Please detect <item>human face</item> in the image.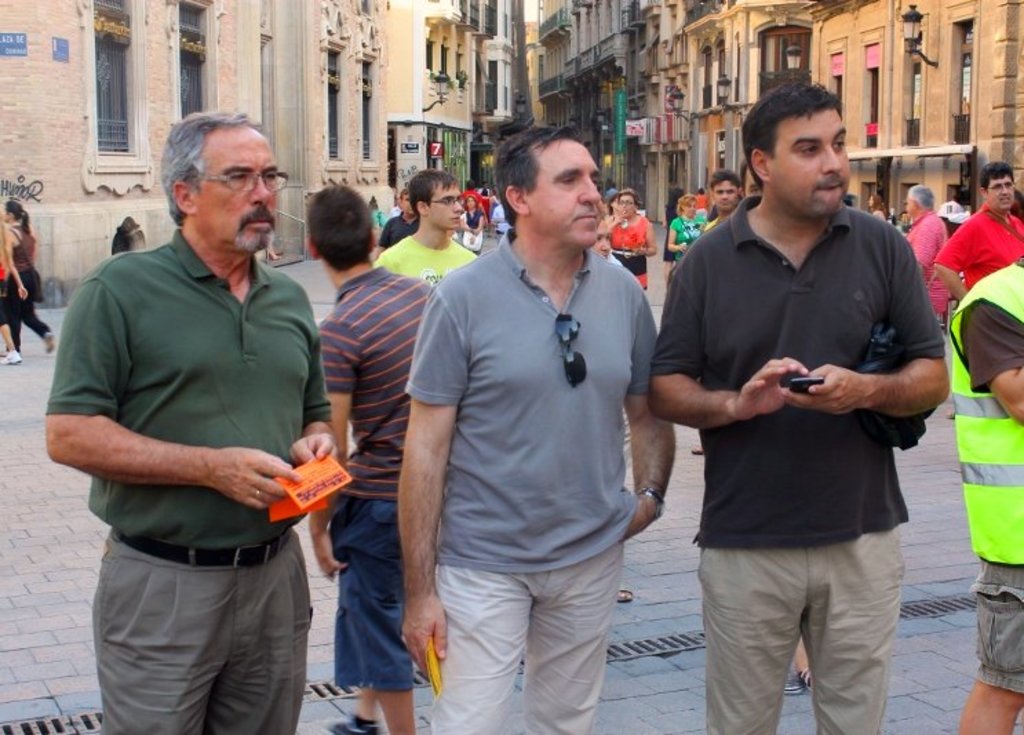
<box>193,128,283,250</box>.
